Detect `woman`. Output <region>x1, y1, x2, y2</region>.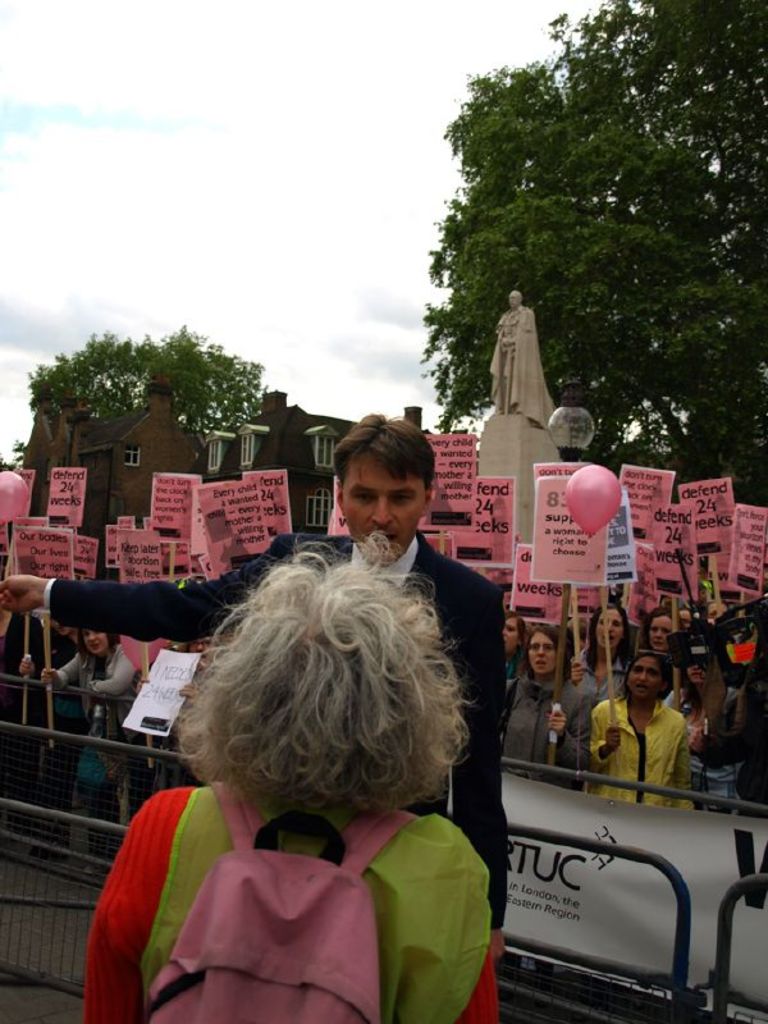
<region>499, 603, 526, 659</region>.
